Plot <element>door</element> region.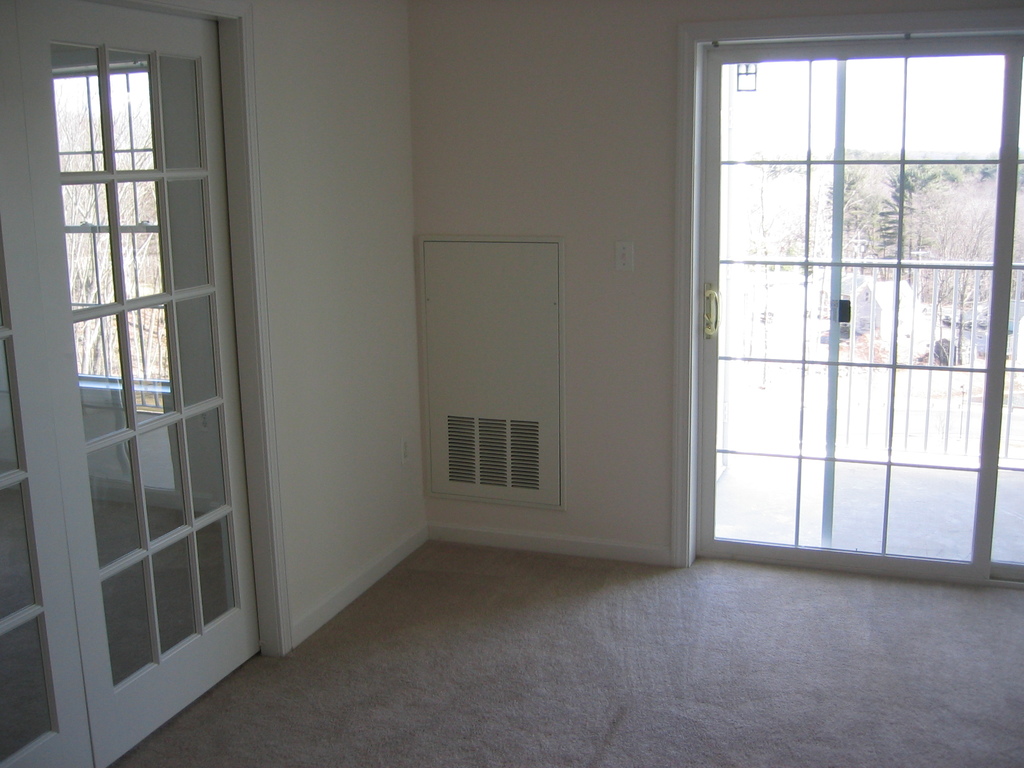
Plotted at (x1=727, y1=0, x2=1000, y2=602).
